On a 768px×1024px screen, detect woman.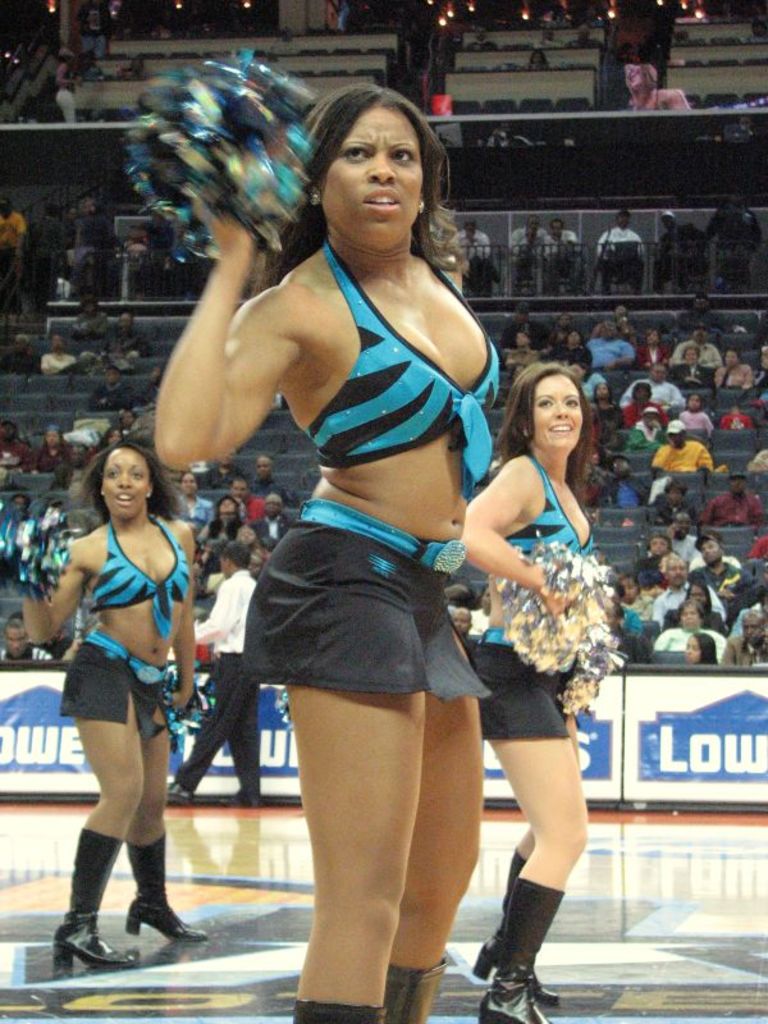
[58, 45, 81, 116].
